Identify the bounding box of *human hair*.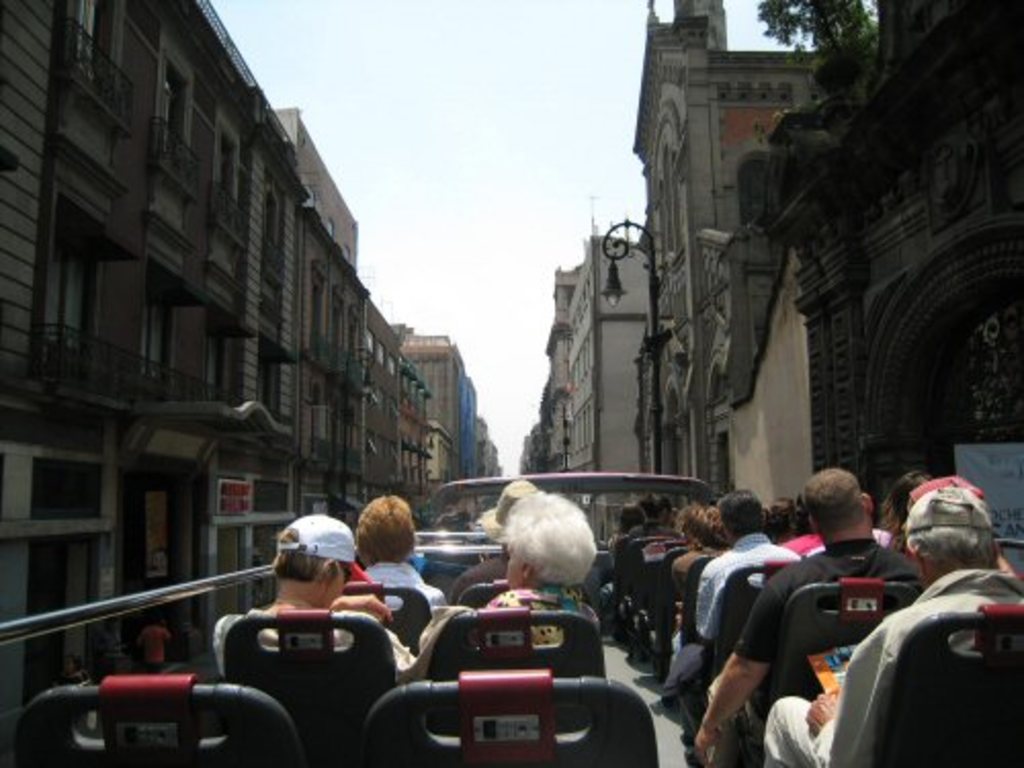
rect(905, 500, 997, 571).
